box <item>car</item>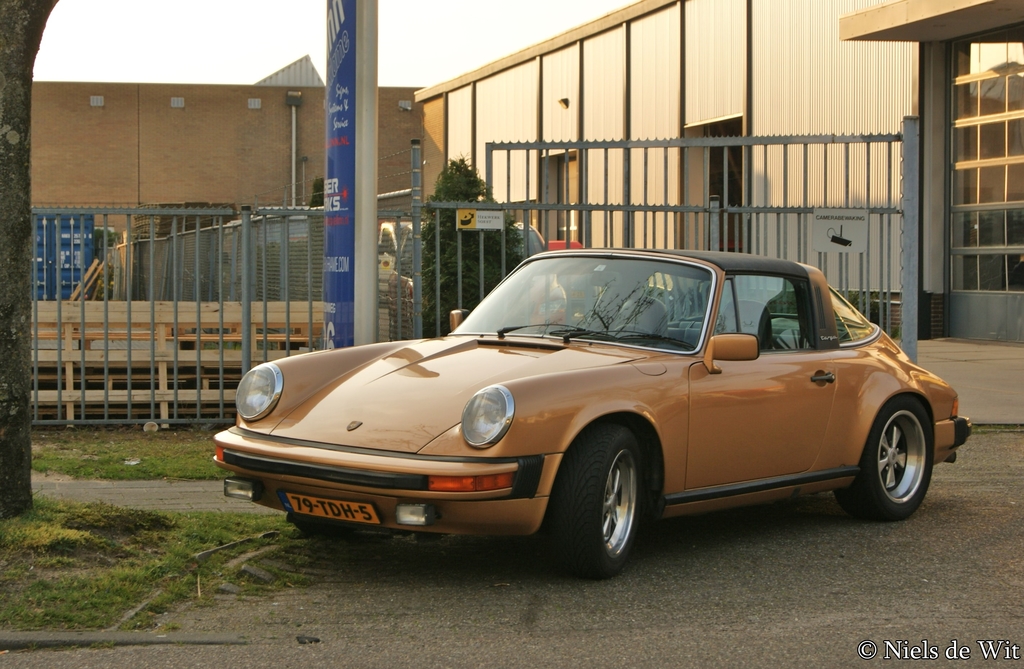
bbox(211, 245, 991, 611)
